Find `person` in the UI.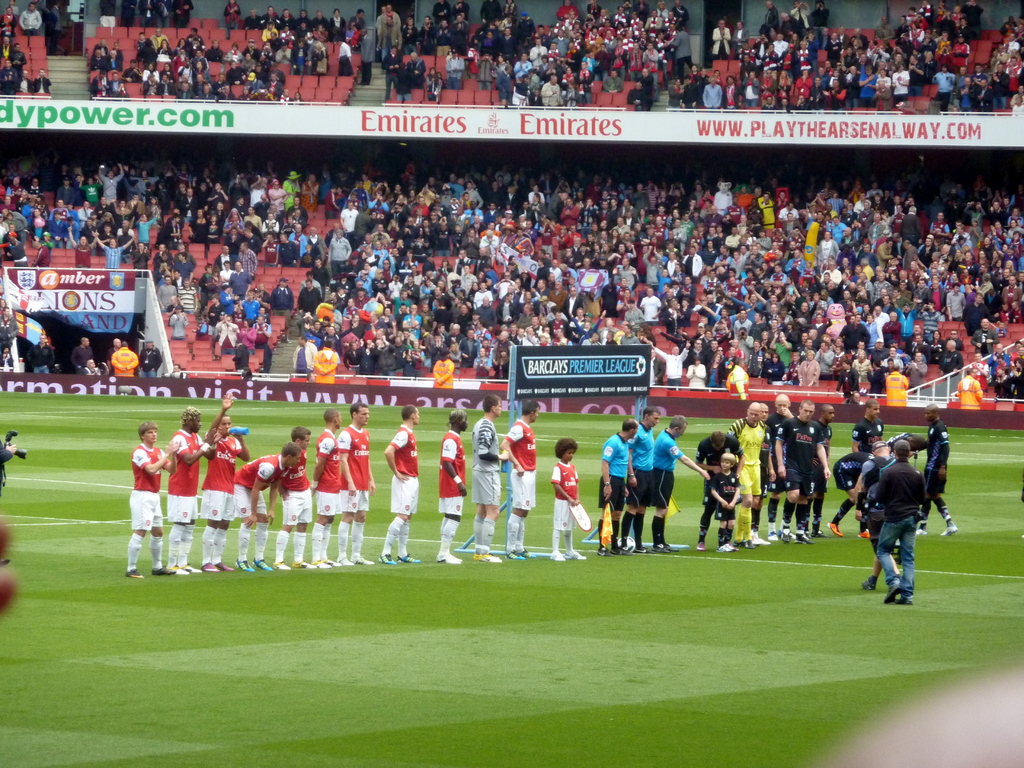
UI element at [769, 397, 834, 544].
